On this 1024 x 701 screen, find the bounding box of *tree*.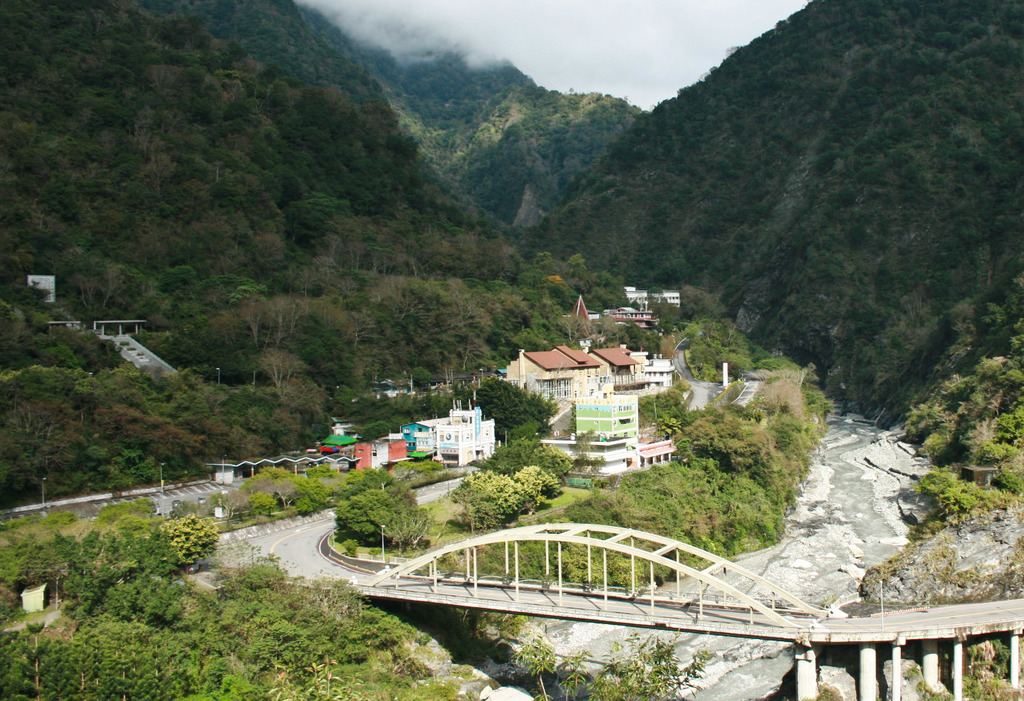
Bounding box: 273:663:362:700.
